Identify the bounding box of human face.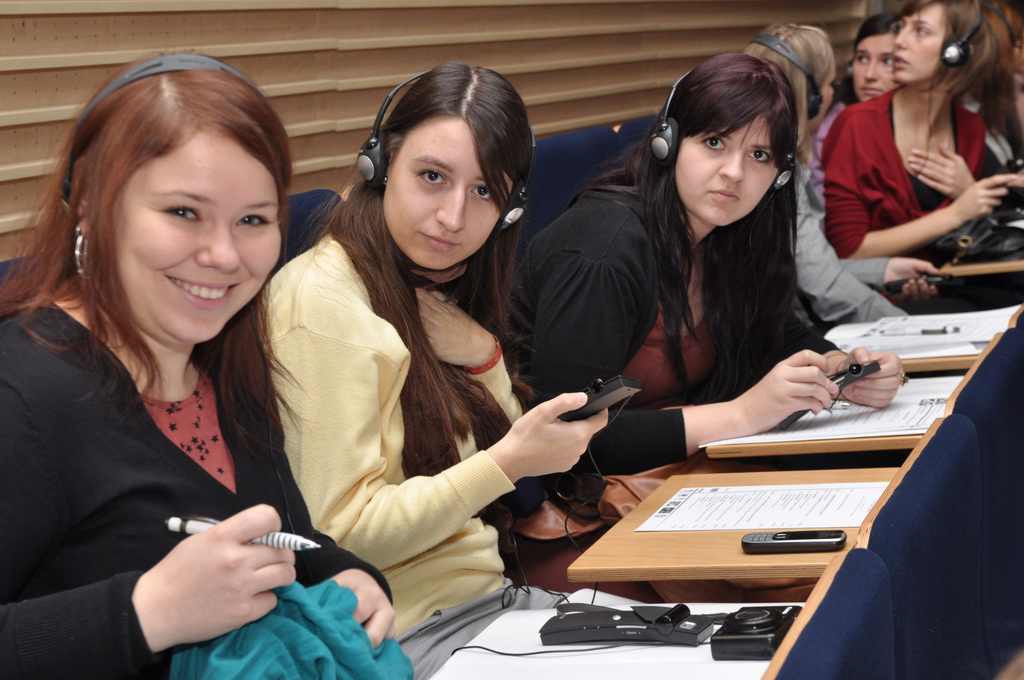
[82, 117, 297, 350].
